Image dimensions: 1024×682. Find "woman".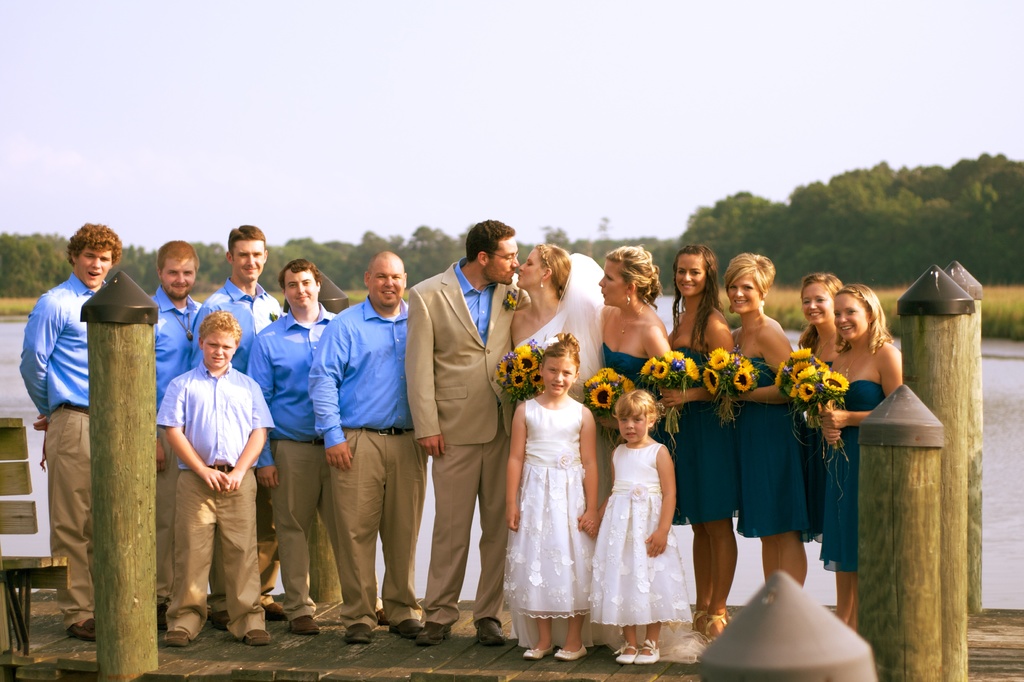
{"left": 792, "top": 271, "right": 850, "bottom": 614}.
